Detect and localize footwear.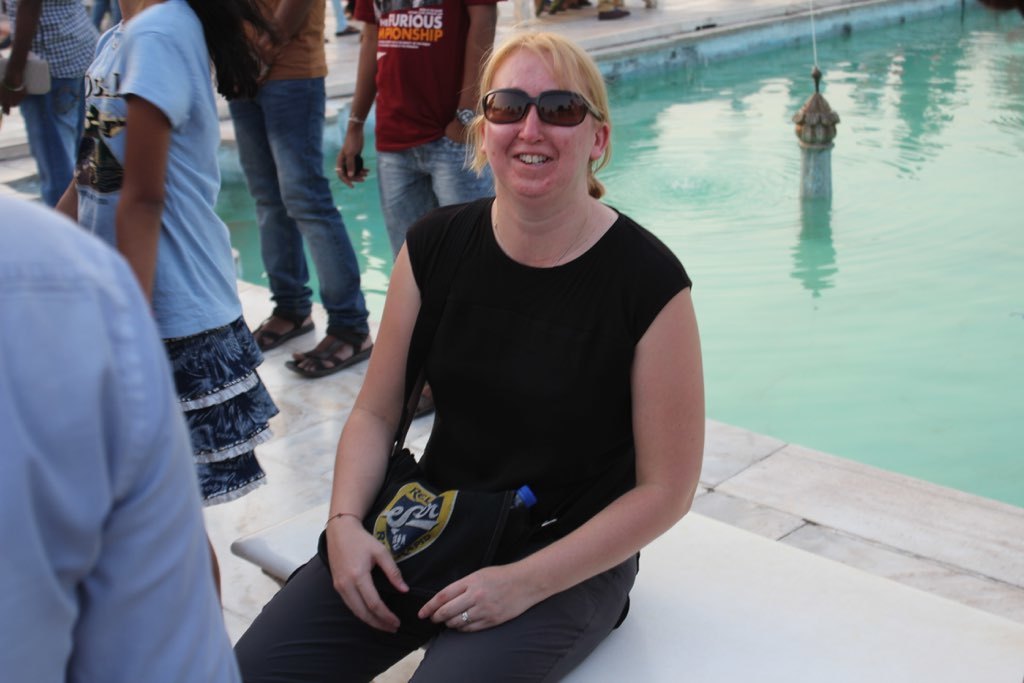
Localized at [x1=280, y1=326, x2=377, y2=379].
